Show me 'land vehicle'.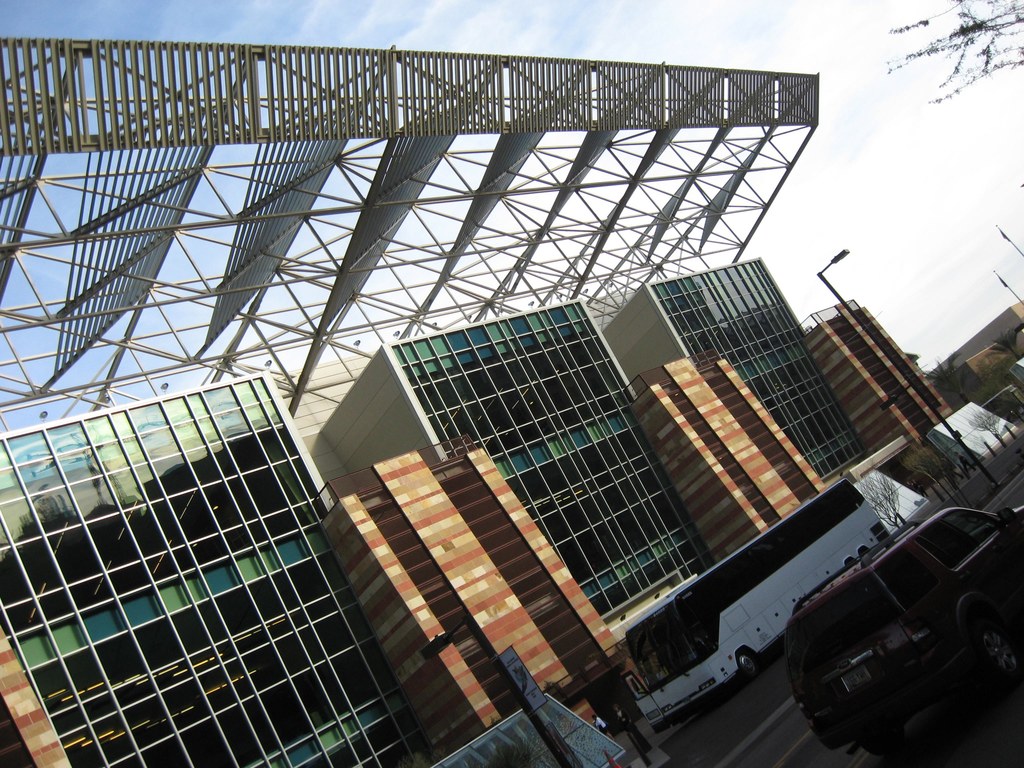
'land vehicle' is here: [left=621, top=479, right=896, bottom=733].
